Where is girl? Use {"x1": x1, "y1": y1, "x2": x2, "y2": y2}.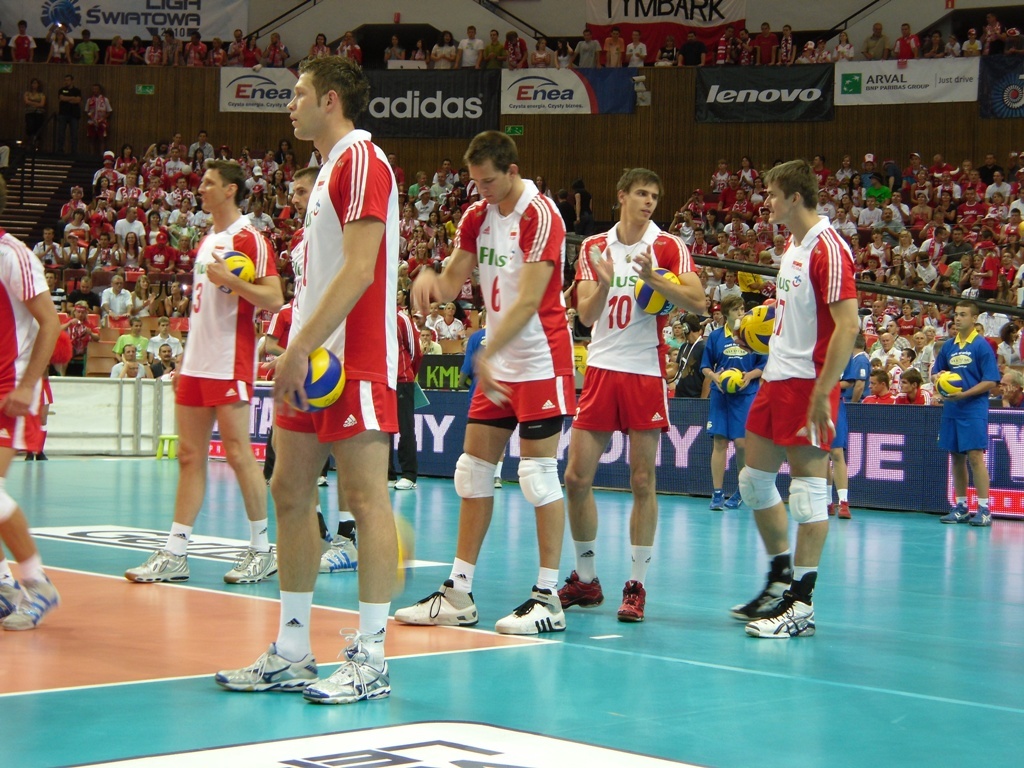
{"x1": 82, "y1": 175, "x2": 119, "y2": 205}.
